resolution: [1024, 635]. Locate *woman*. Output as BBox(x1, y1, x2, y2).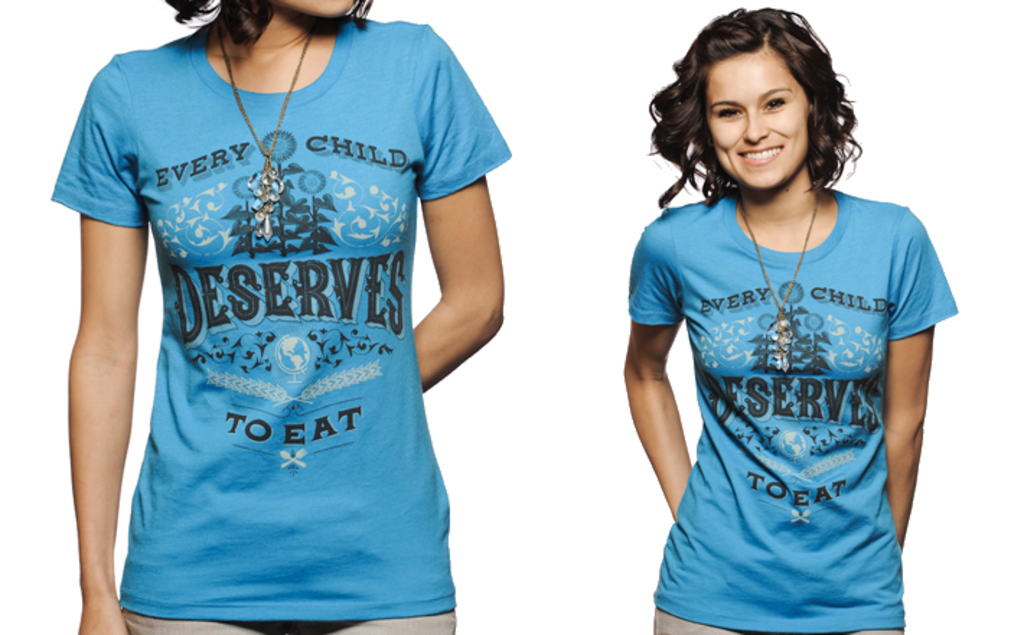
BBox(43, 0, 518, 634).
